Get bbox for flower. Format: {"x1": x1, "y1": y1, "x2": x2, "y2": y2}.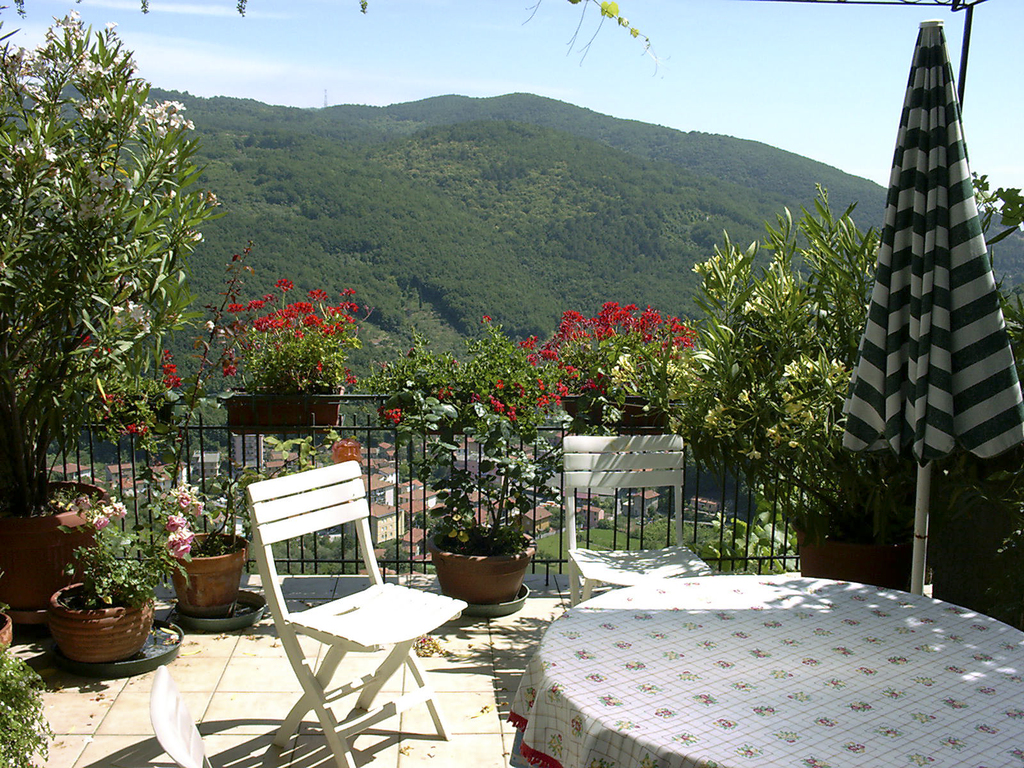
{"x1": 548, "y1": 392, "x2": 564, "y2": 406}.
